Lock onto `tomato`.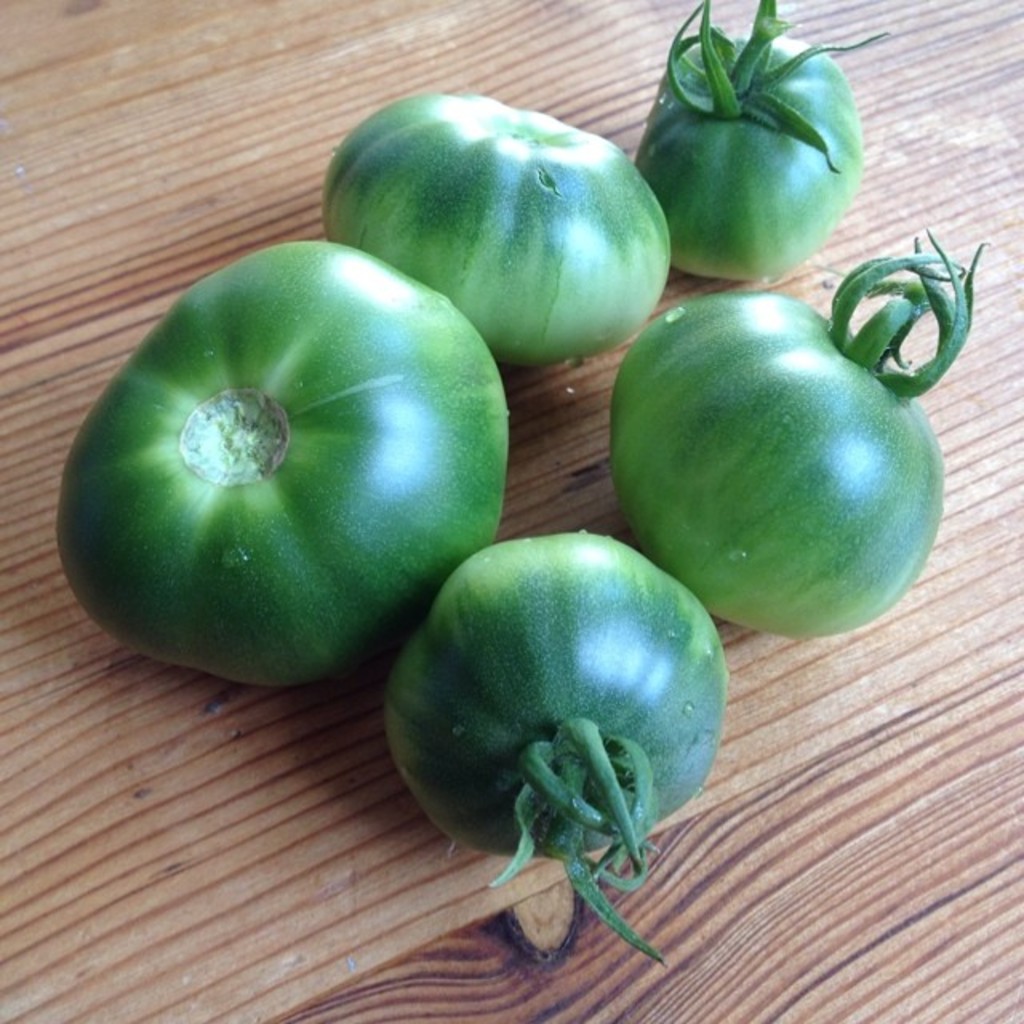
Locked: <box>603,221,992,642</box>.
